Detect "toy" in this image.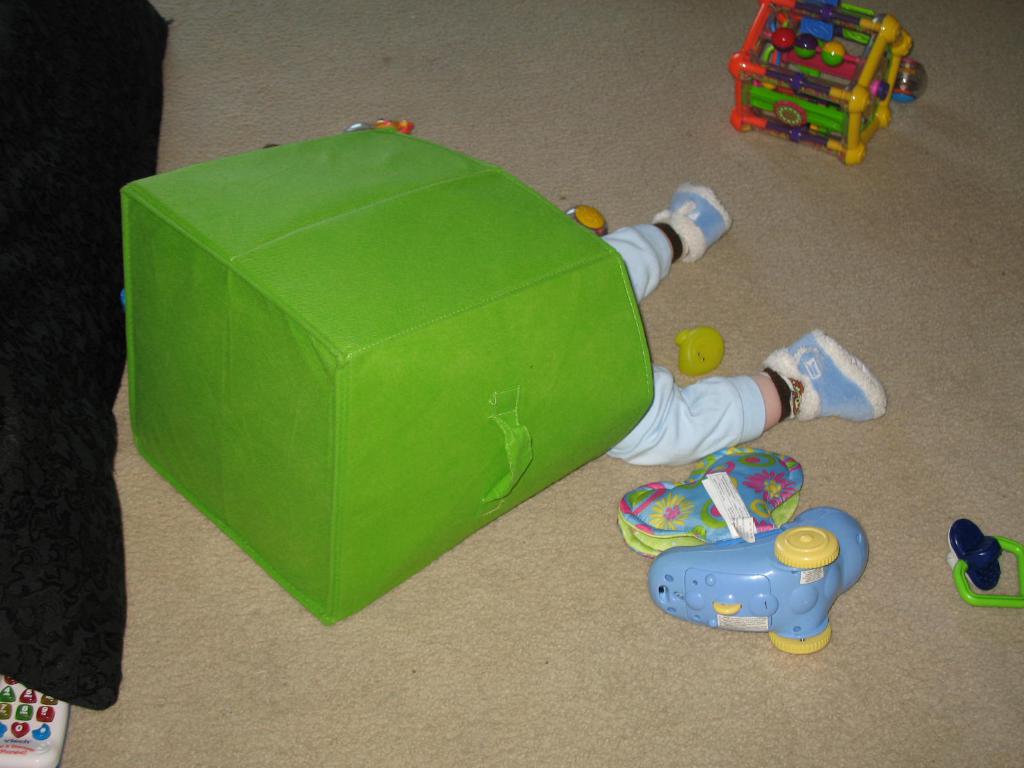
Detection: l=646, t=505, r=868, b=655.
